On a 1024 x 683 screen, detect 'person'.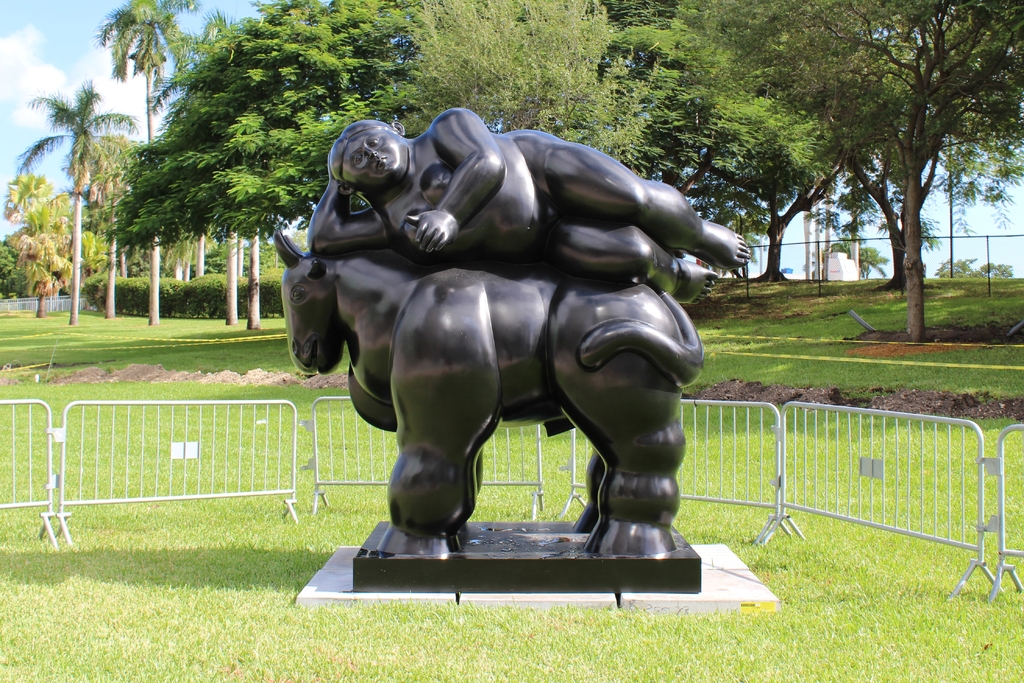
bbox(300, 114, 755, 312).
